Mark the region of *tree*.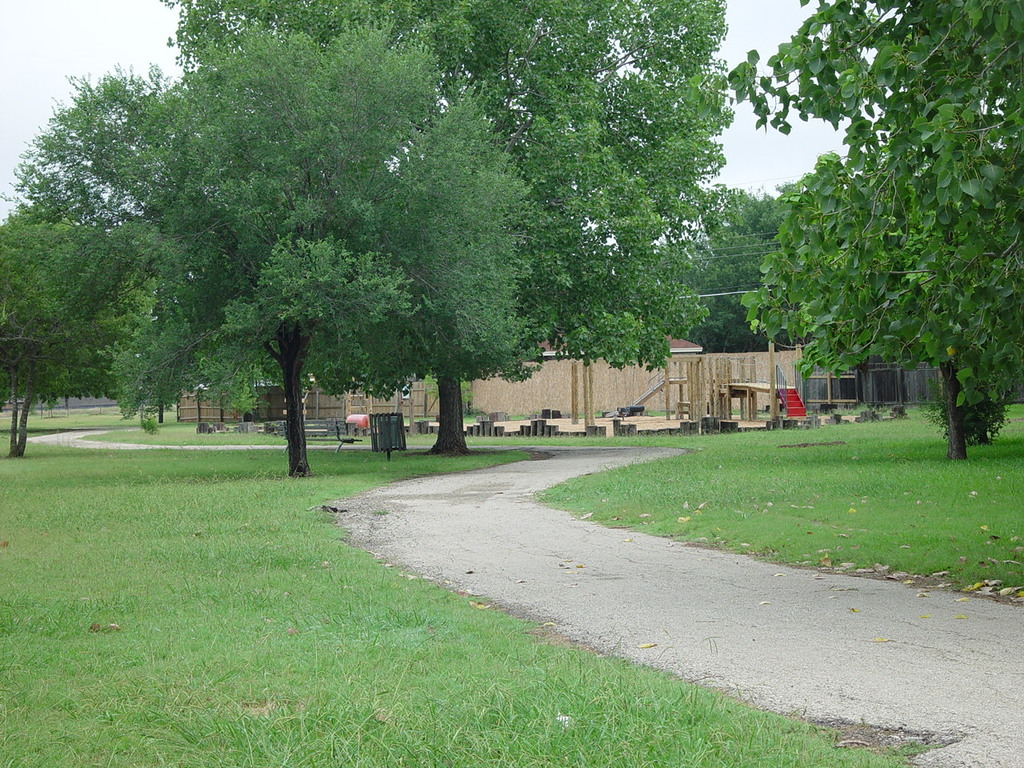
Region: [left=705, top=0, right=1023, bottom=462].
